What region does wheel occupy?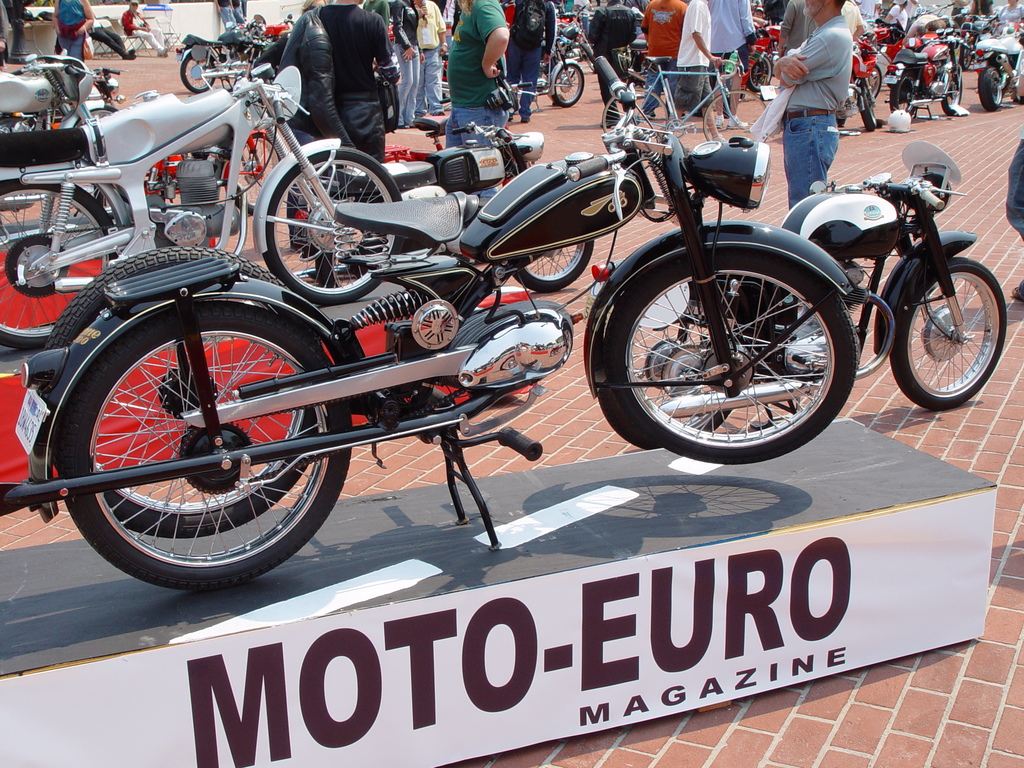
region(263, 145, 403, 308).
